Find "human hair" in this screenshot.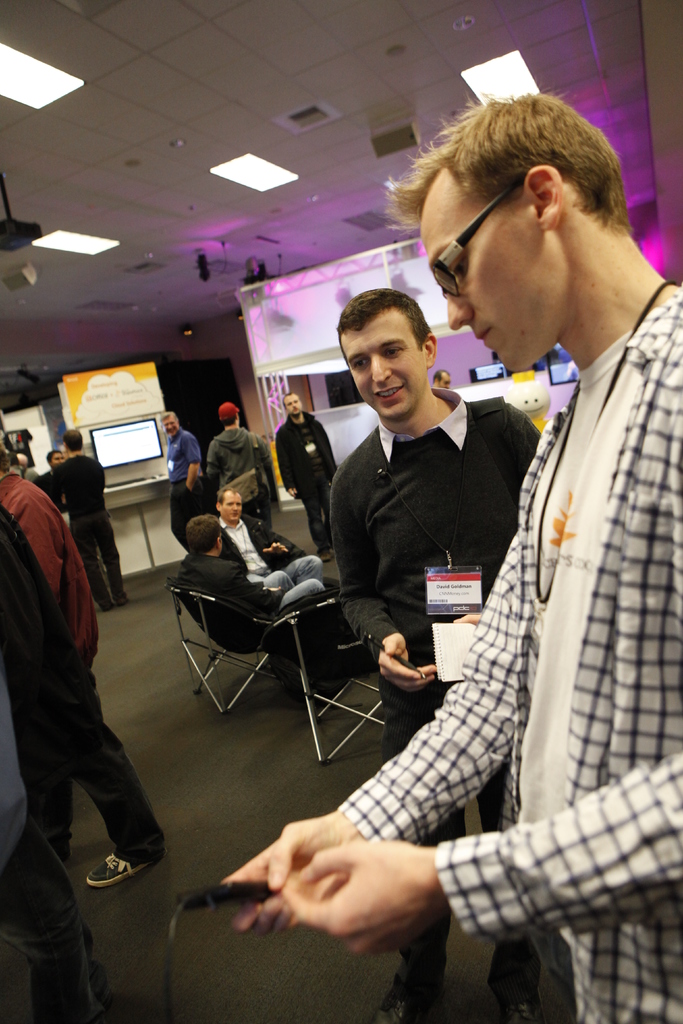
The bounding box for "human hair" is x1=45, y1=447, x2=63, y2=463.
